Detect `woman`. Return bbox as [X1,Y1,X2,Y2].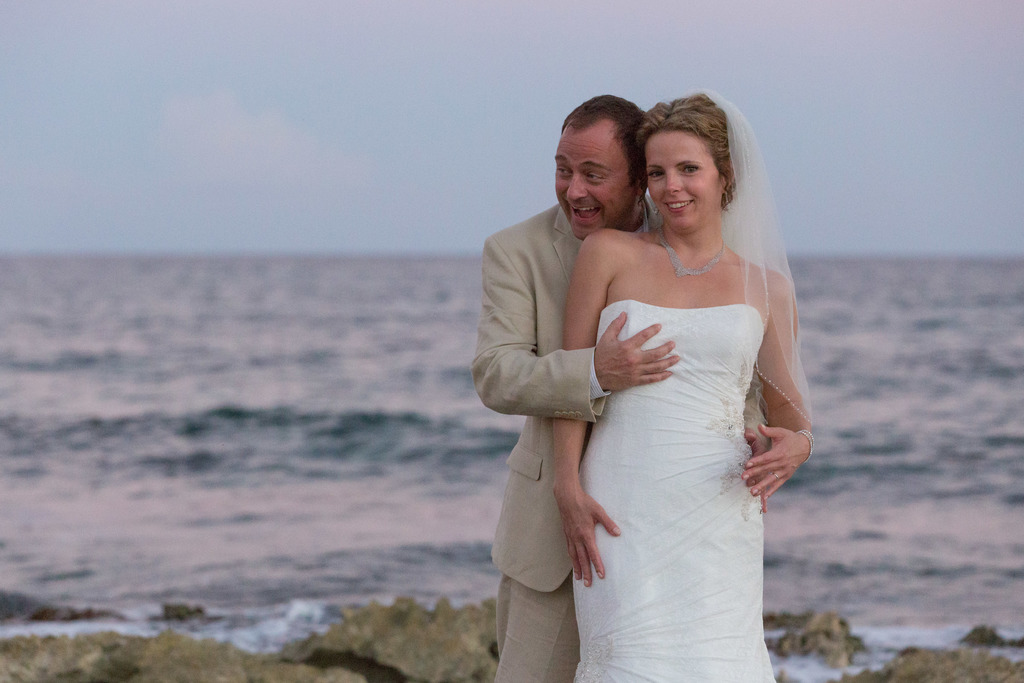
[537,100,833,675].
